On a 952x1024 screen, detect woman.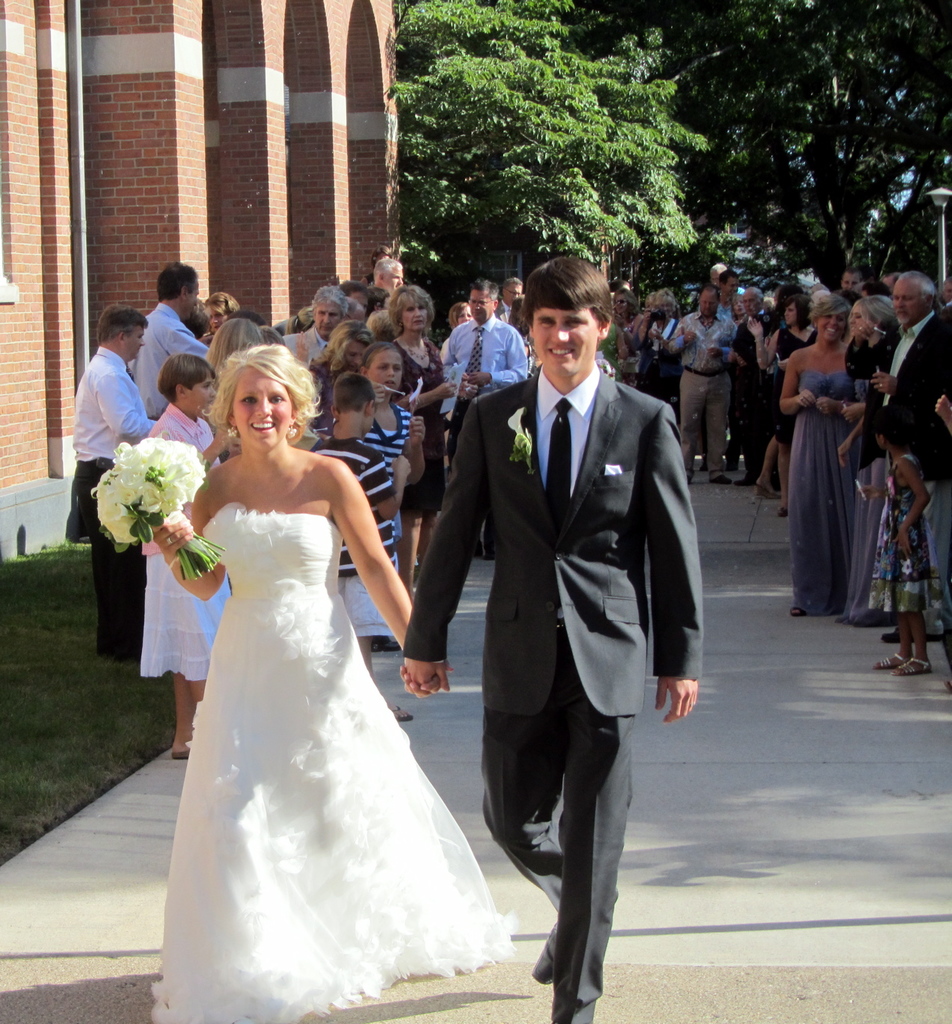
[299,322,375,447].
